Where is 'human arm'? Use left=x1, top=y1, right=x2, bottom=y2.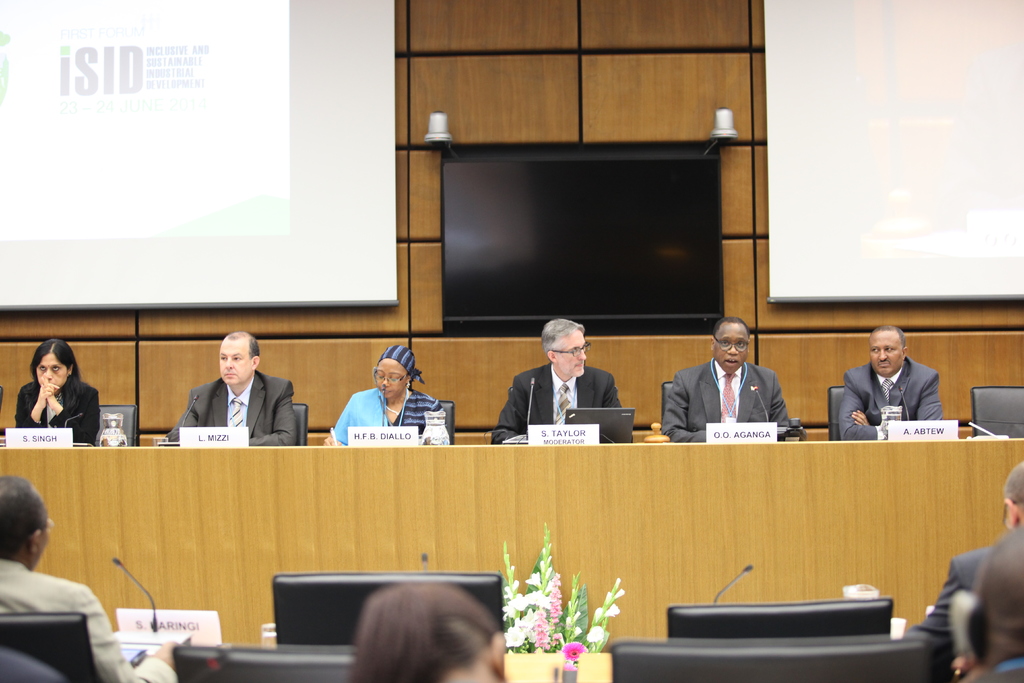
left=42, top=386, right=99, bottom=447.
